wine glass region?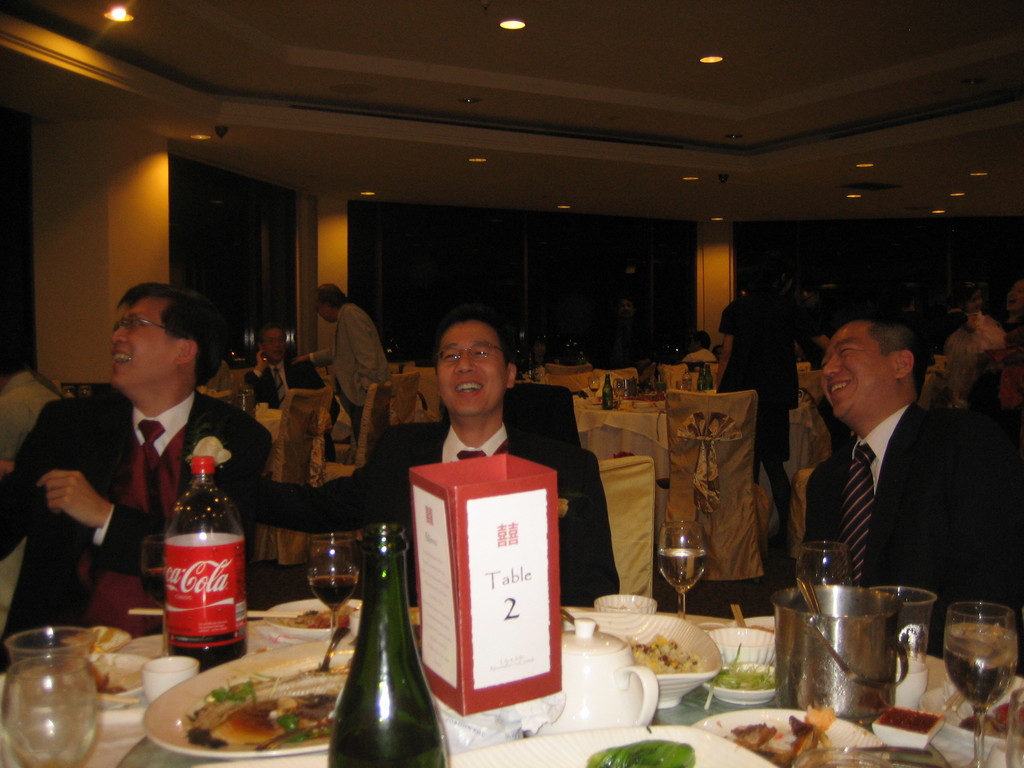
(947, 604, 1016, 767)
